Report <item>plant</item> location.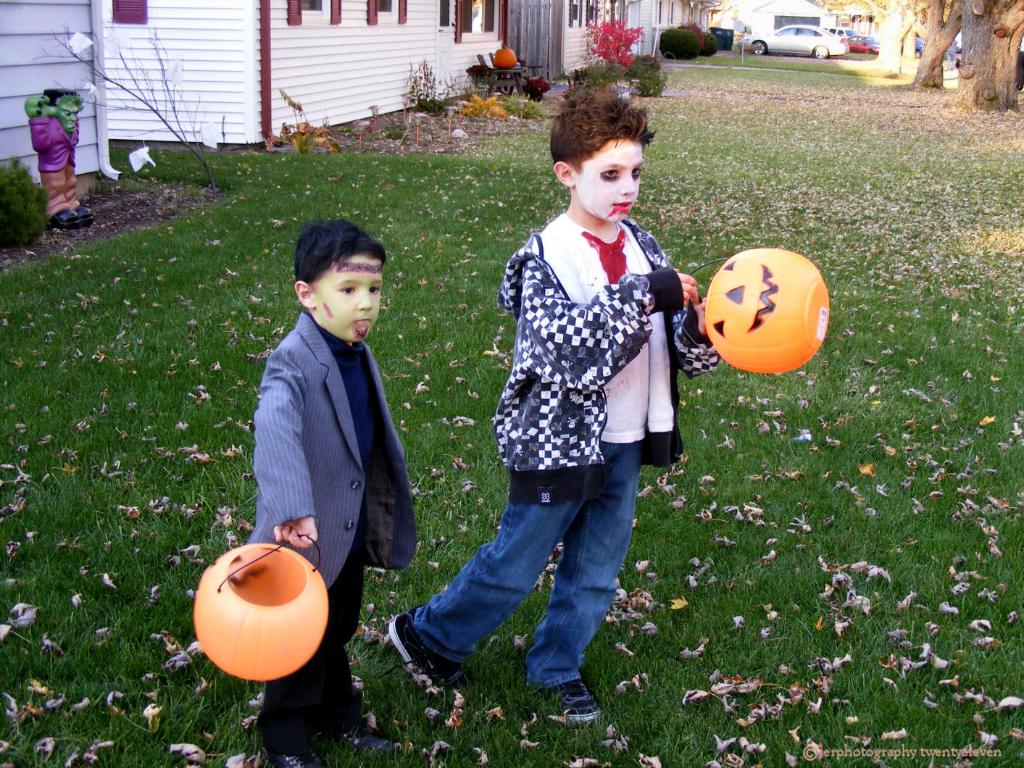
Report: [left=265, top=87, right=341, bottom=153].
